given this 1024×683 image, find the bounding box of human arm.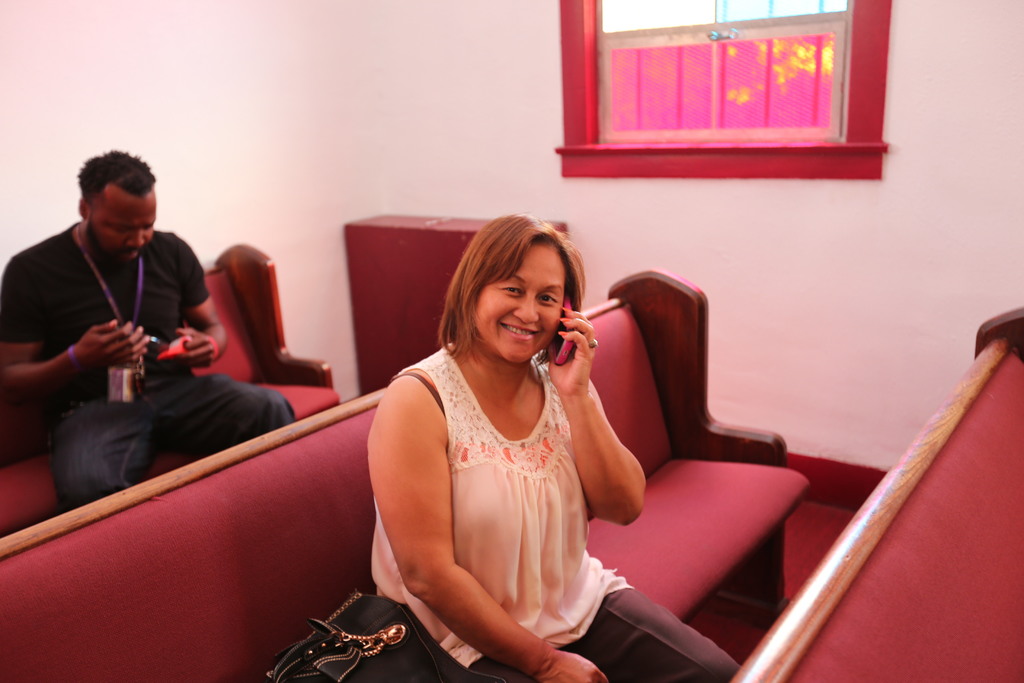
bbox(557, 305, 651, 532).
